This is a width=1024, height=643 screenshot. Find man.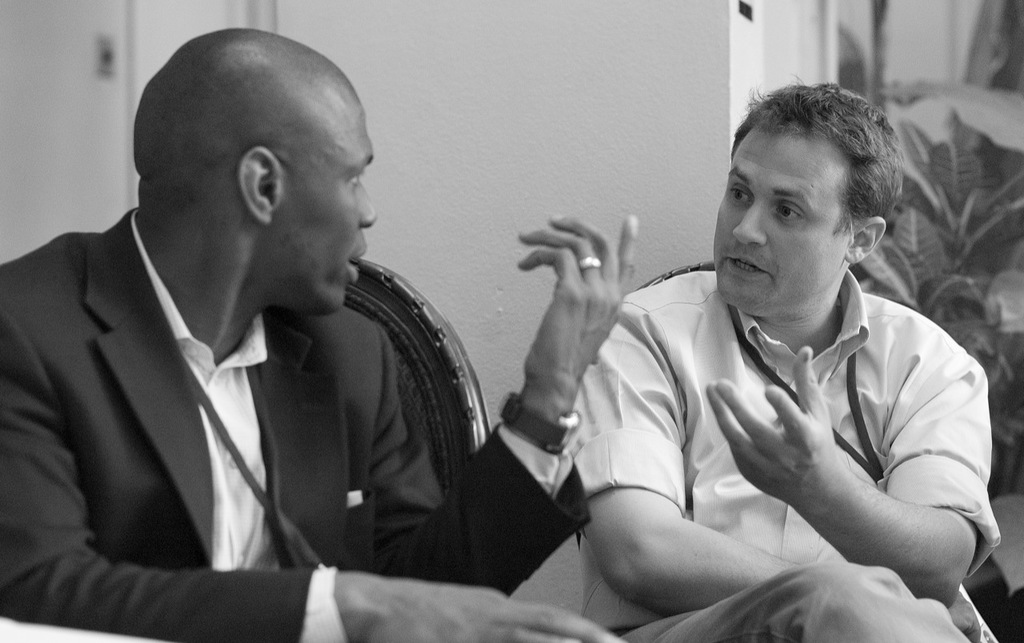
Bounding box: rect(41, 34, 574, 617).
